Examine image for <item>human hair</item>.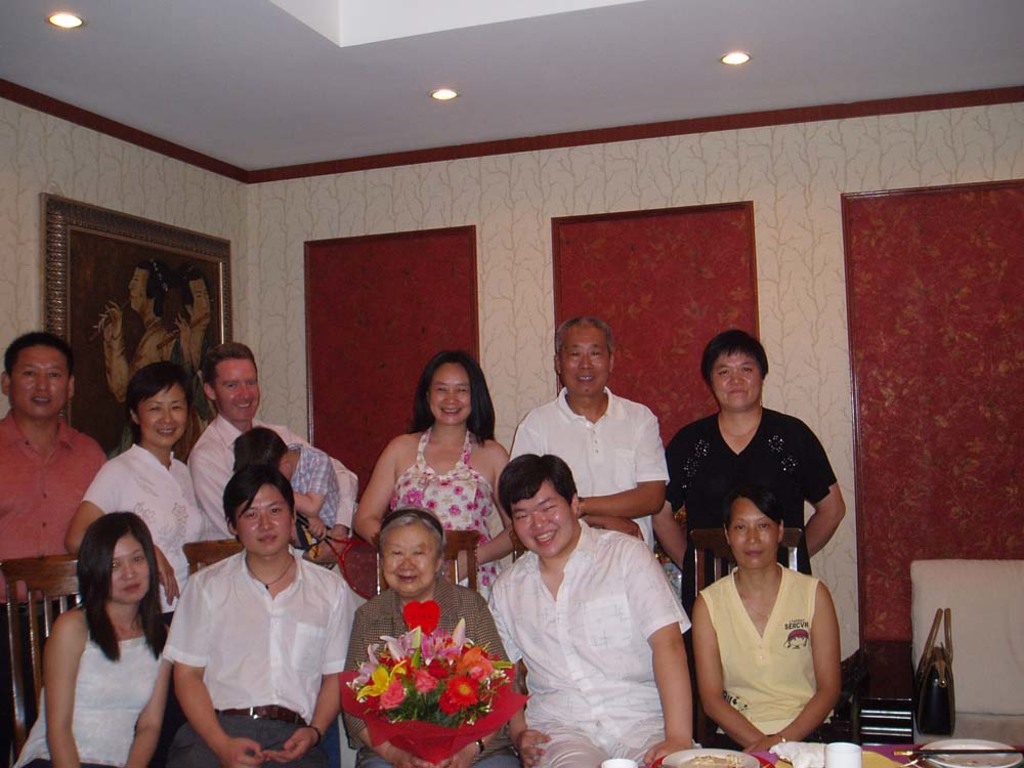
Examination result: locate(165, 259, 213, 332).
